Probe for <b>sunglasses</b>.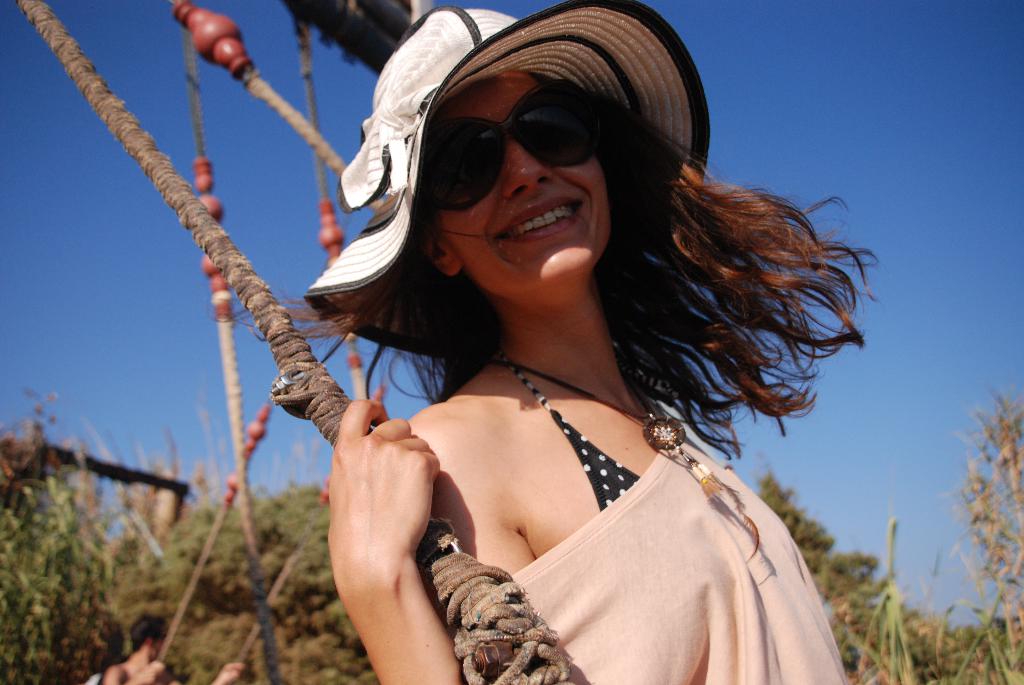
Probe result: {"x1": 419, "y1": 81, "x2": 627, "y2": 226}.
